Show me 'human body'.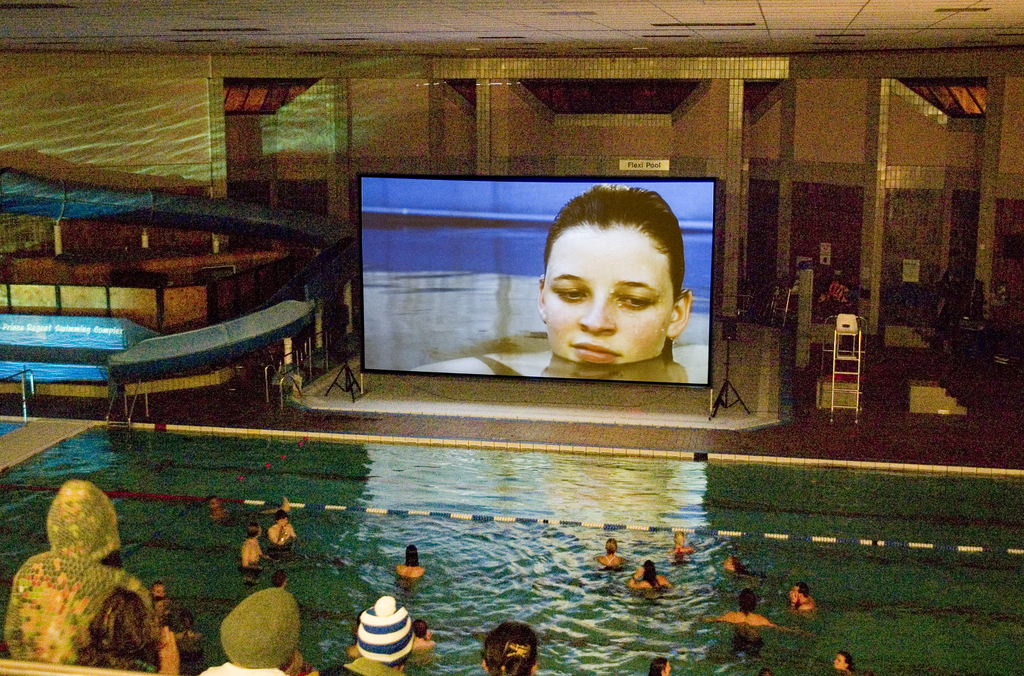
'human body' is here: bbox=[394, 564, 424, 577].
